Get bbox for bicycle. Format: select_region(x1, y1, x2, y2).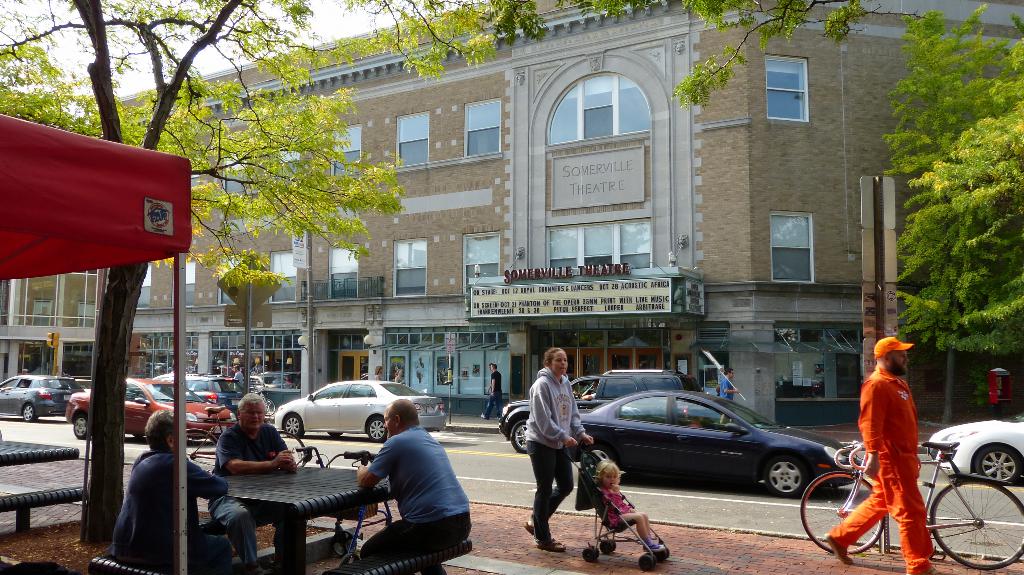
select_region(289, 442, 399, 566).
